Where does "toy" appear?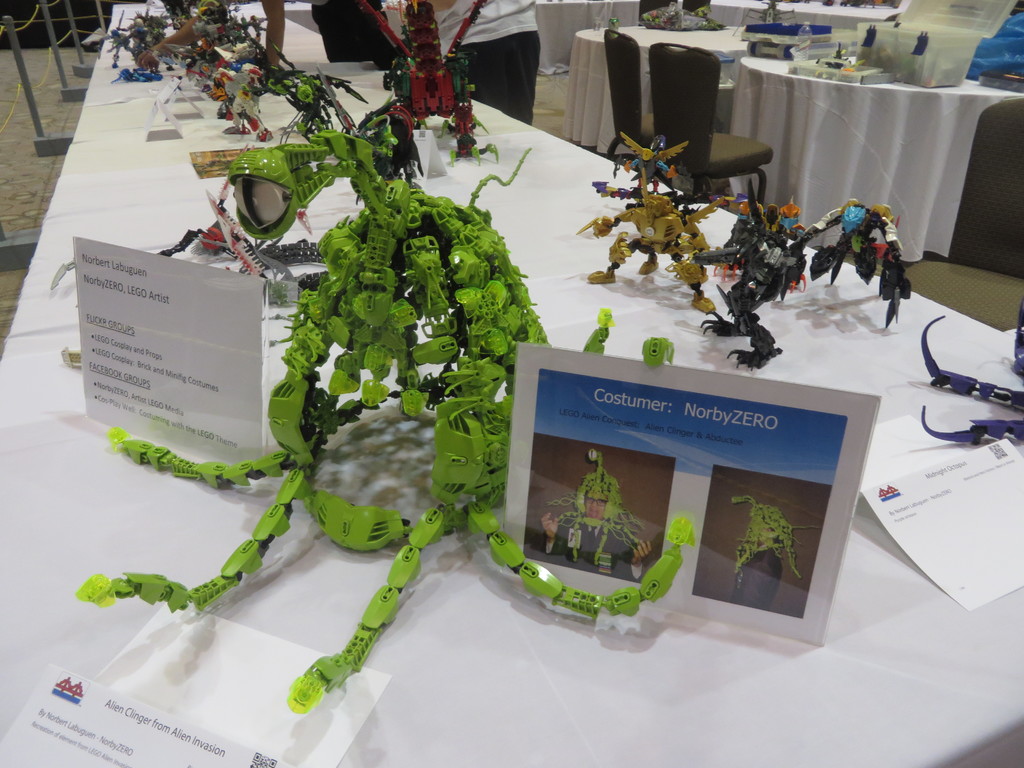
Appears at (x1=730, y1=490, x2=817, y2=589).
